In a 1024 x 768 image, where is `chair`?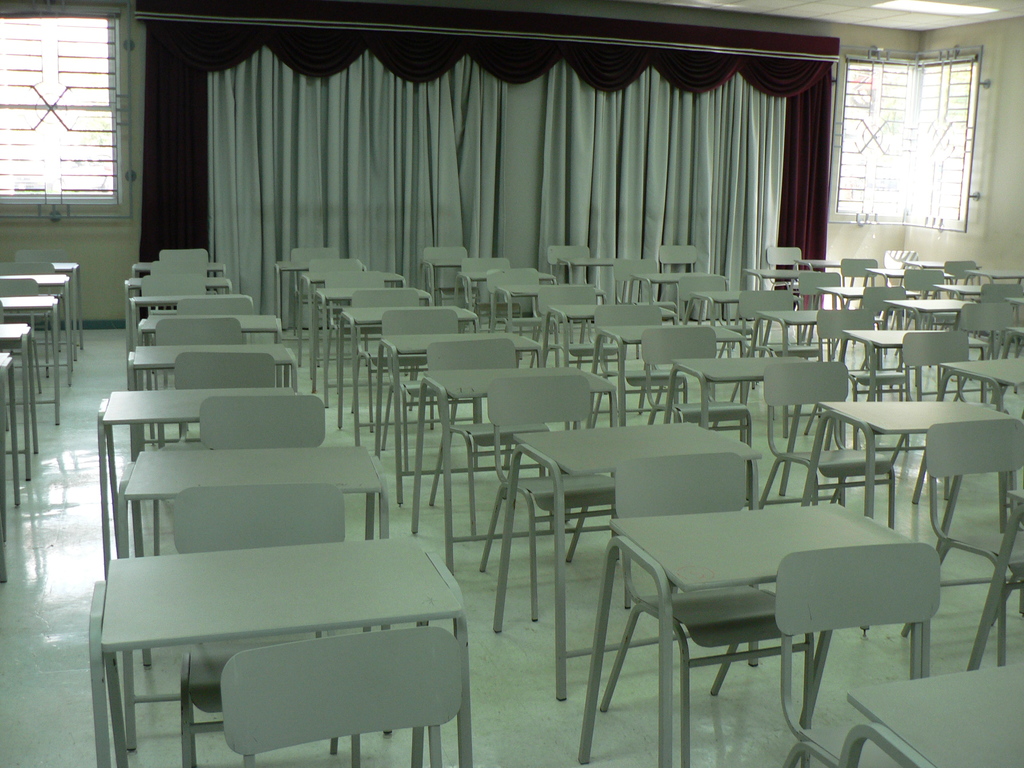
rect(611, 255, 679, 321).
